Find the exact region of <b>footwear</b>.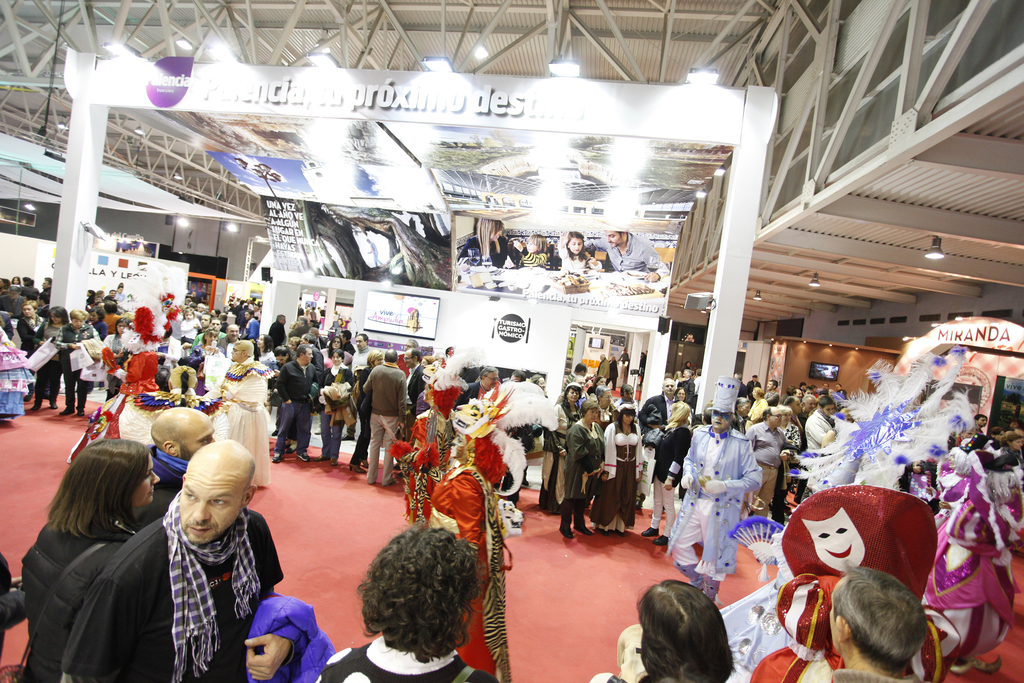
Exact region: {"x1": 316, "y1": 455, "x2": 328, "y2": 463}.
